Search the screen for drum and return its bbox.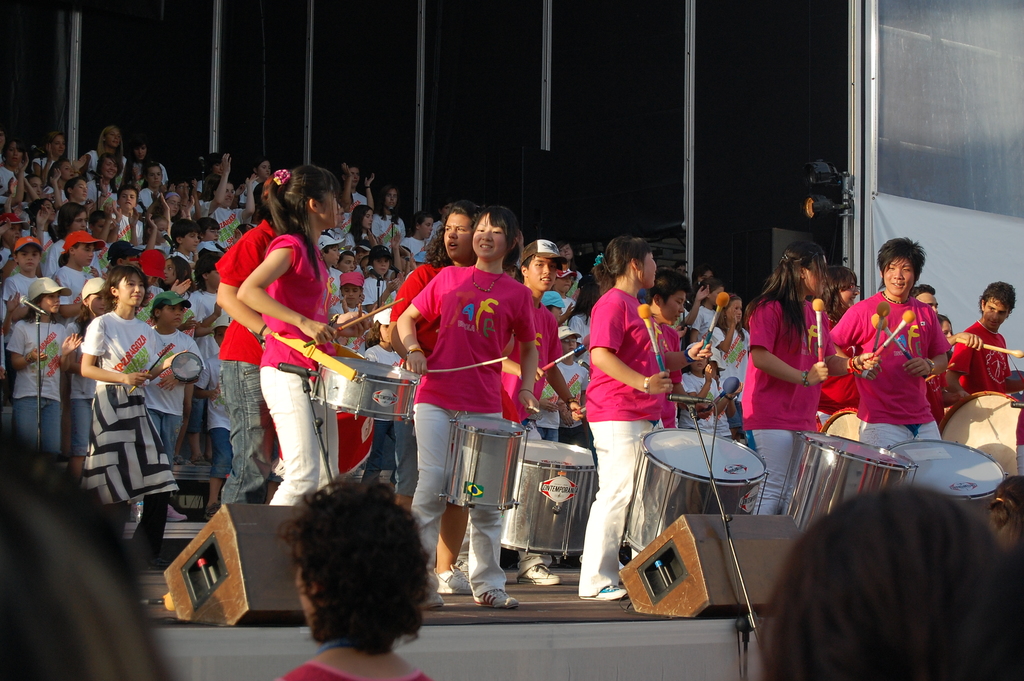
Found: bbox=[620, 429, 769, 552].
